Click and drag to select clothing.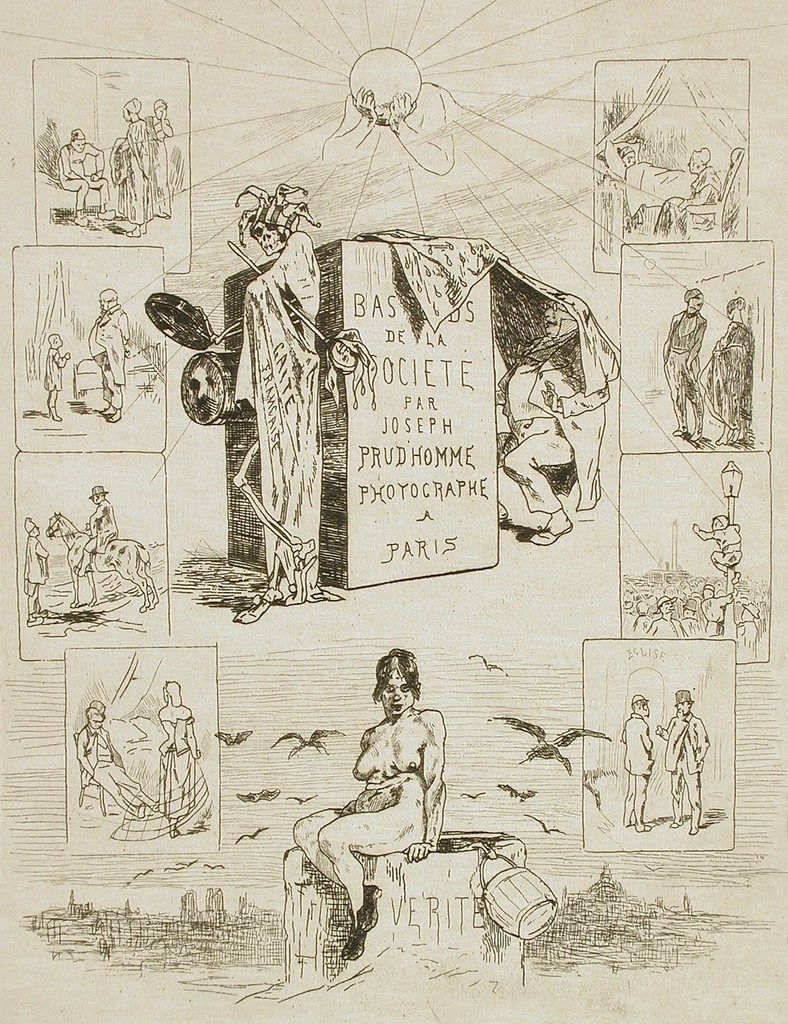
Selection: region(621, 713, 654, 821).
